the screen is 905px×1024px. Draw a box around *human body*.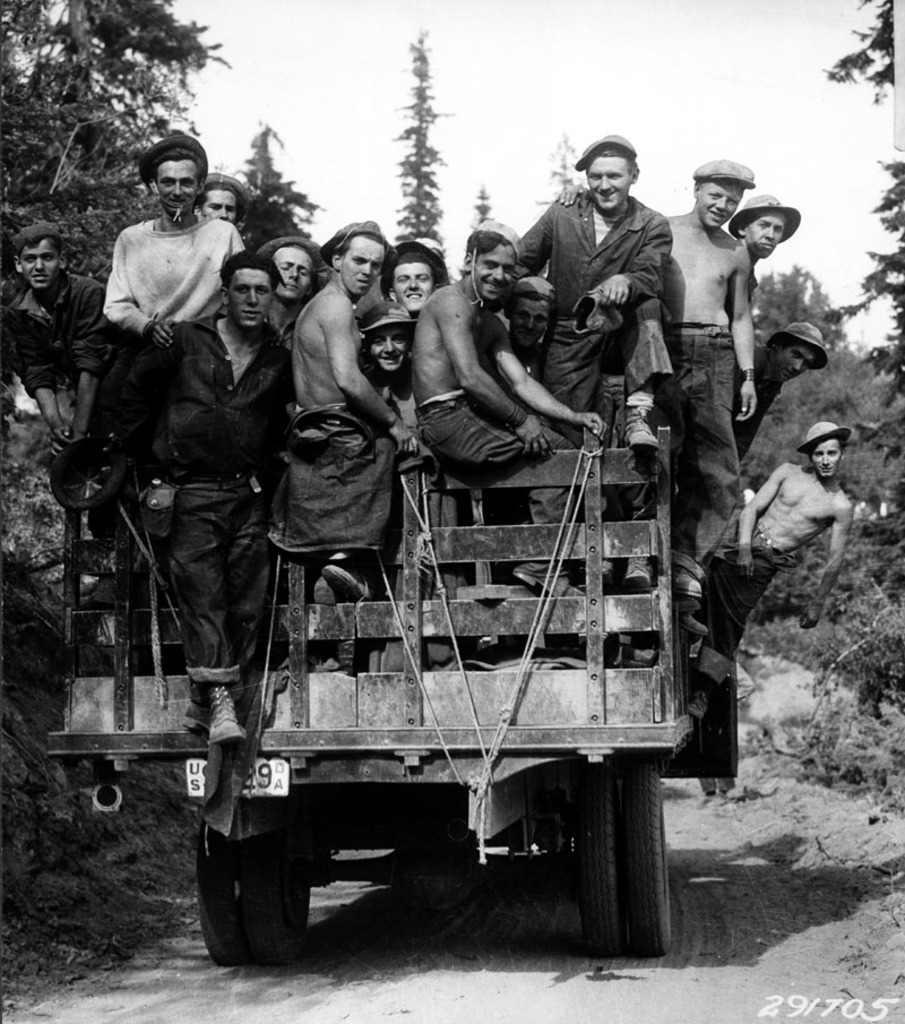
select_region(255, 227, 303, 346).
